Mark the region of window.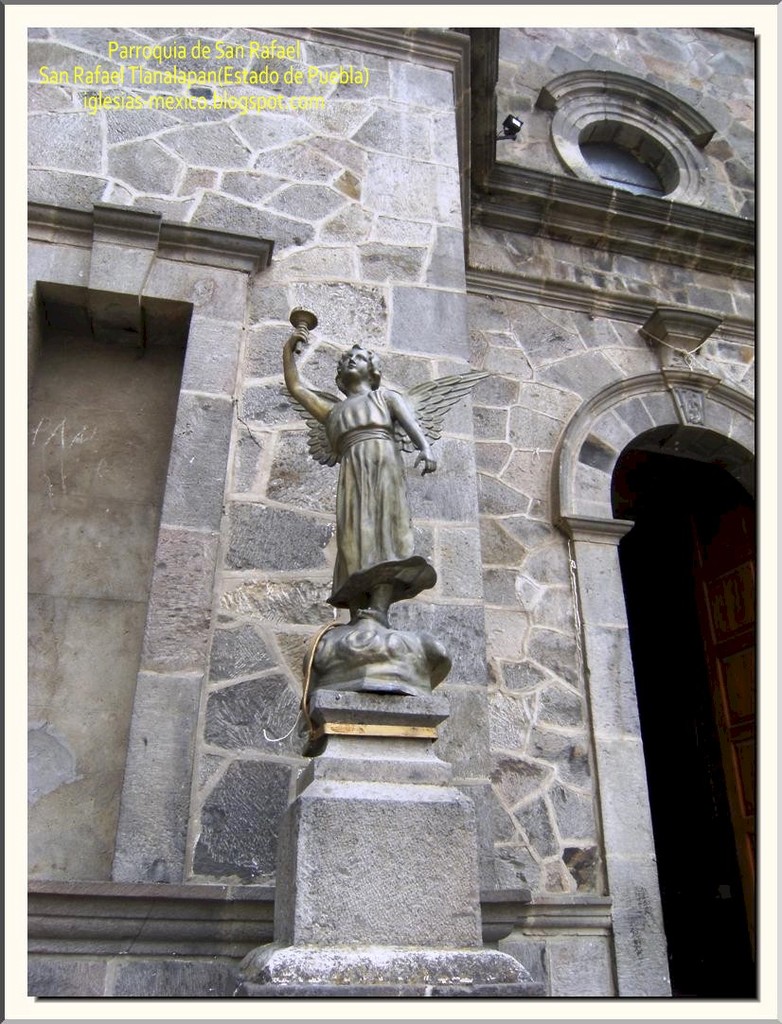
Region: [578,116,667,201].
